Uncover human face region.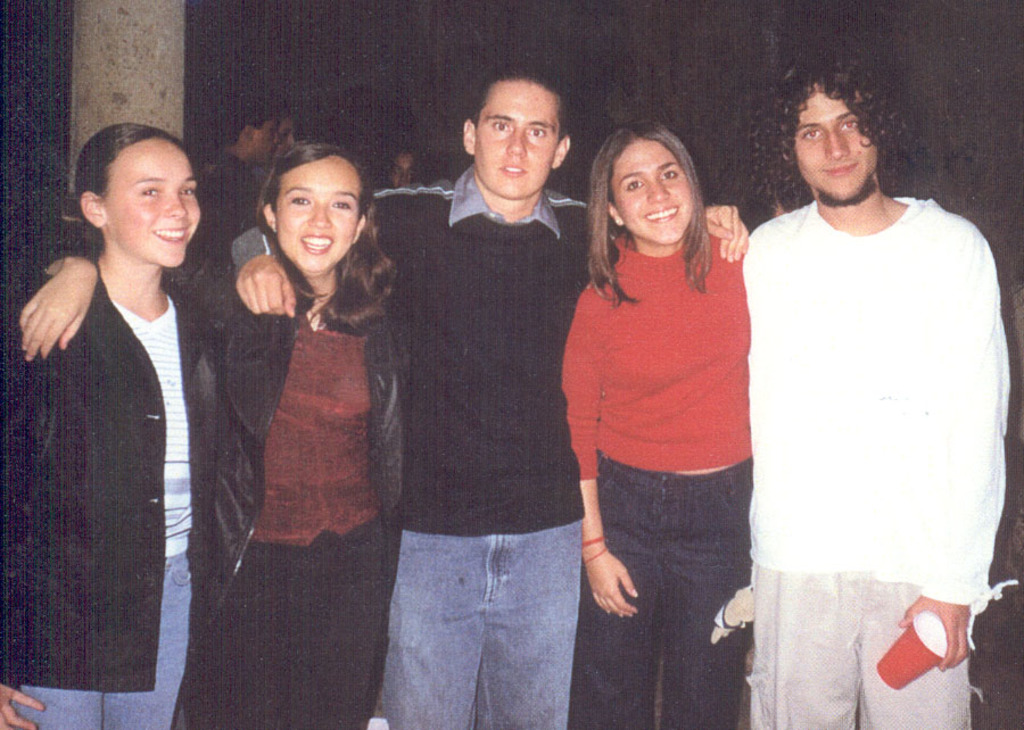
Uncovered: {"x1": 790, "y1": 80, "x2": 878, "y2": 199}.
